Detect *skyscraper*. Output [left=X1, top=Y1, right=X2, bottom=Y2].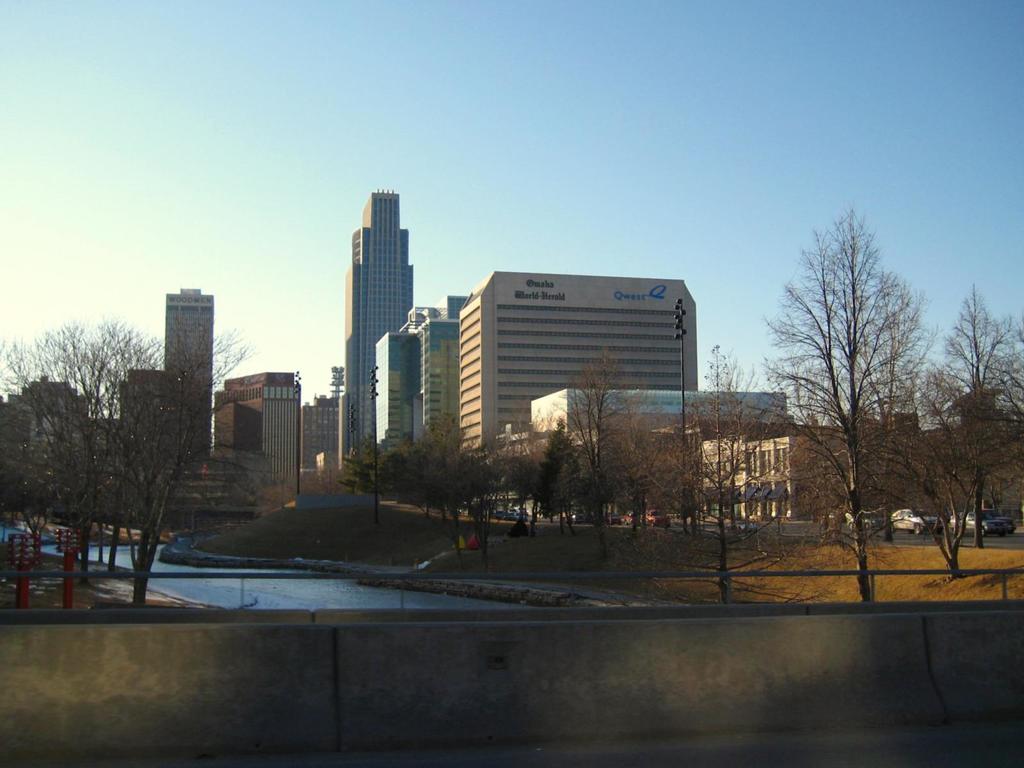
[left=161, top=287, right=212, bottom=468].
